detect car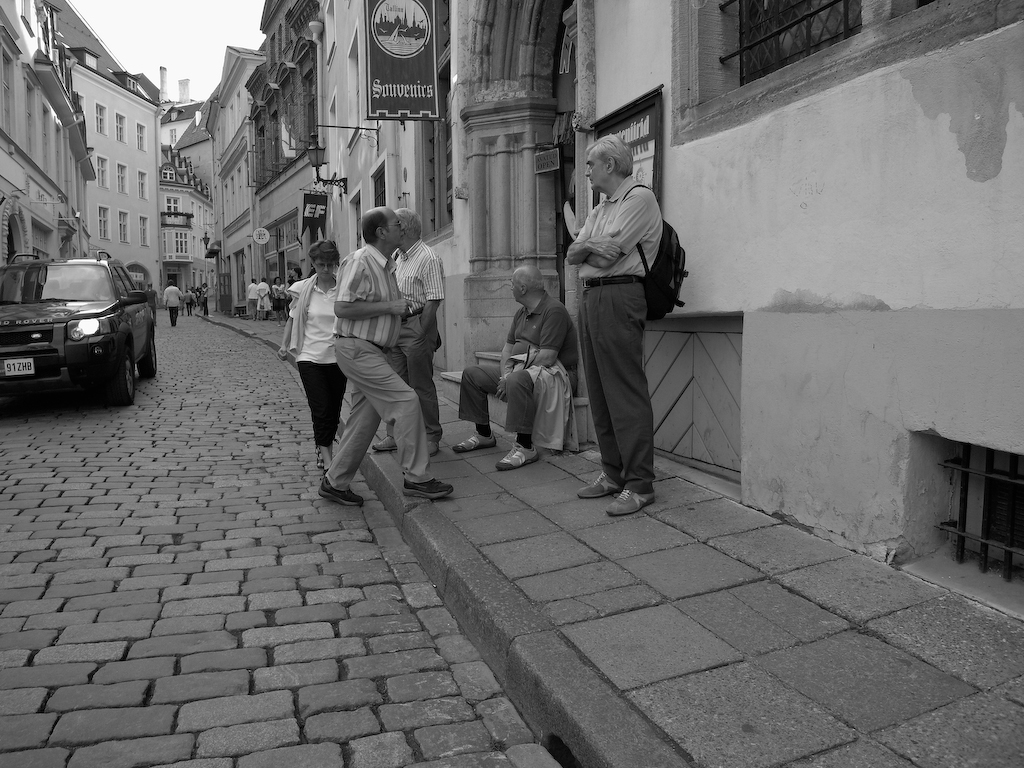
(x1=0, y1=249, x2=157, y2=411)
